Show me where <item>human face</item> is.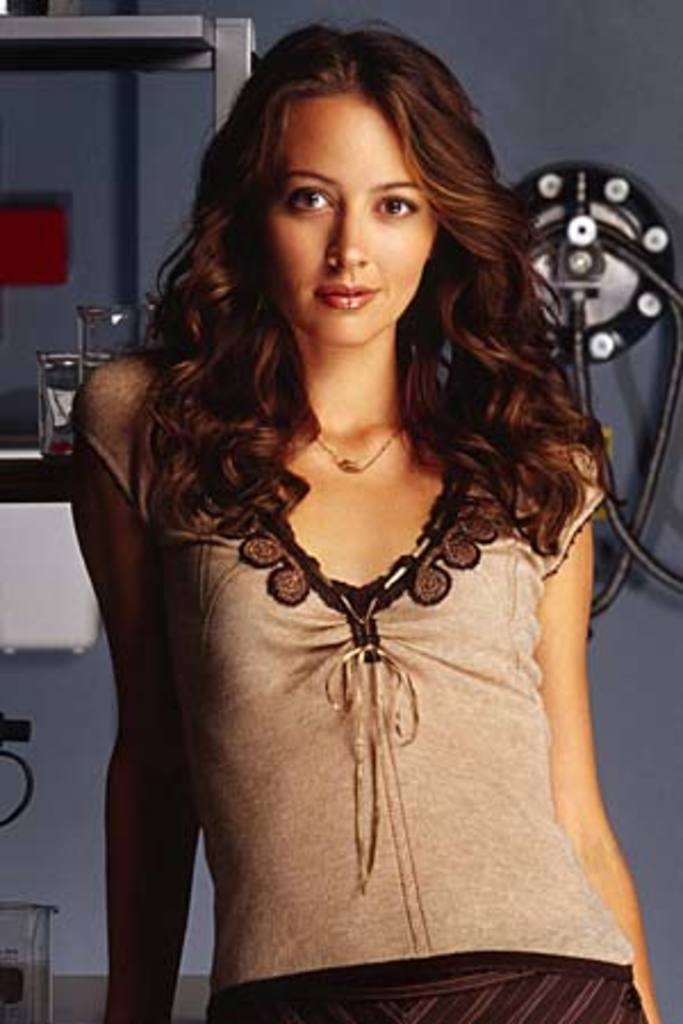
<item>human face</item> is at rect(266, 91, 437, 348).
